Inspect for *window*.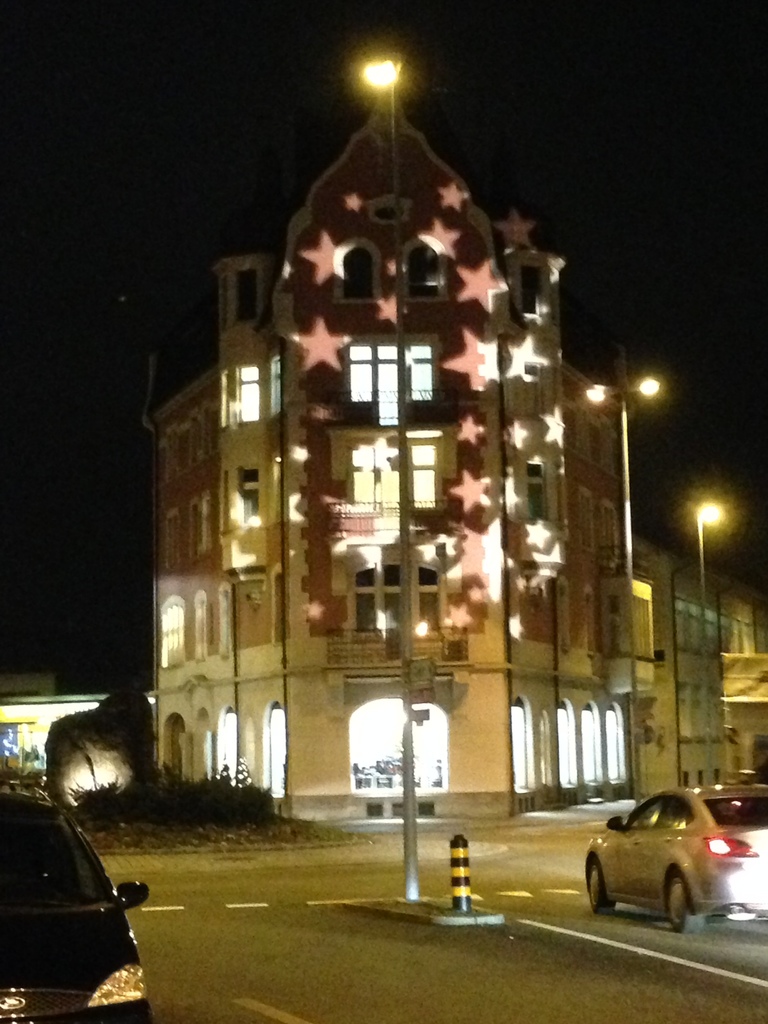
Inspection: <region>340, 242, 375, 301</region>.
